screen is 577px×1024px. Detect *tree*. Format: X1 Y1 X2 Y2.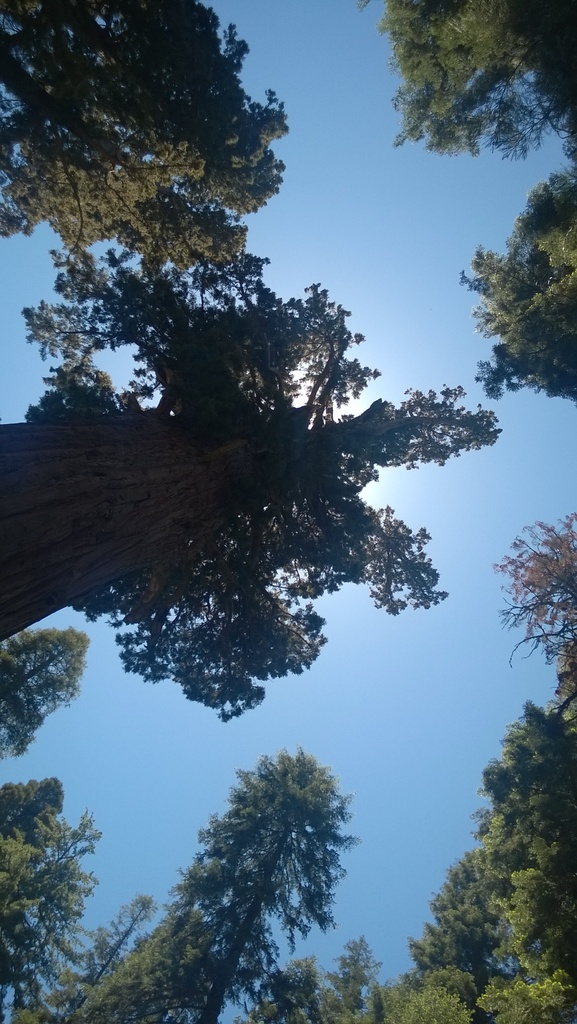
0 209 503 719.
